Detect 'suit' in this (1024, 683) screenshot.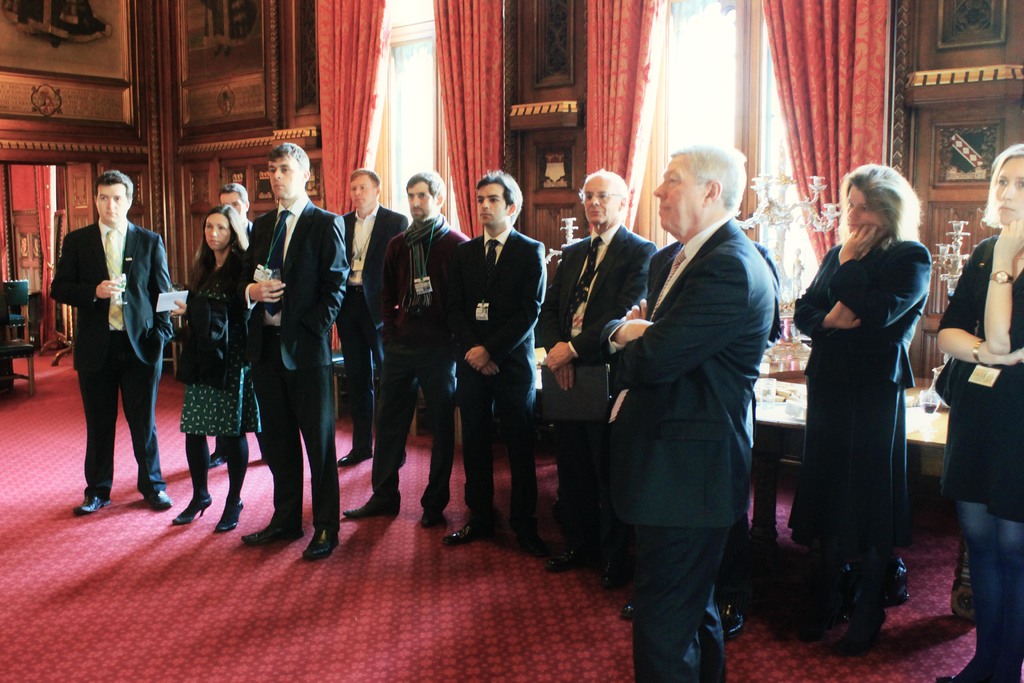
Detection: (left=532, top=217, right=661, bottom=547).
